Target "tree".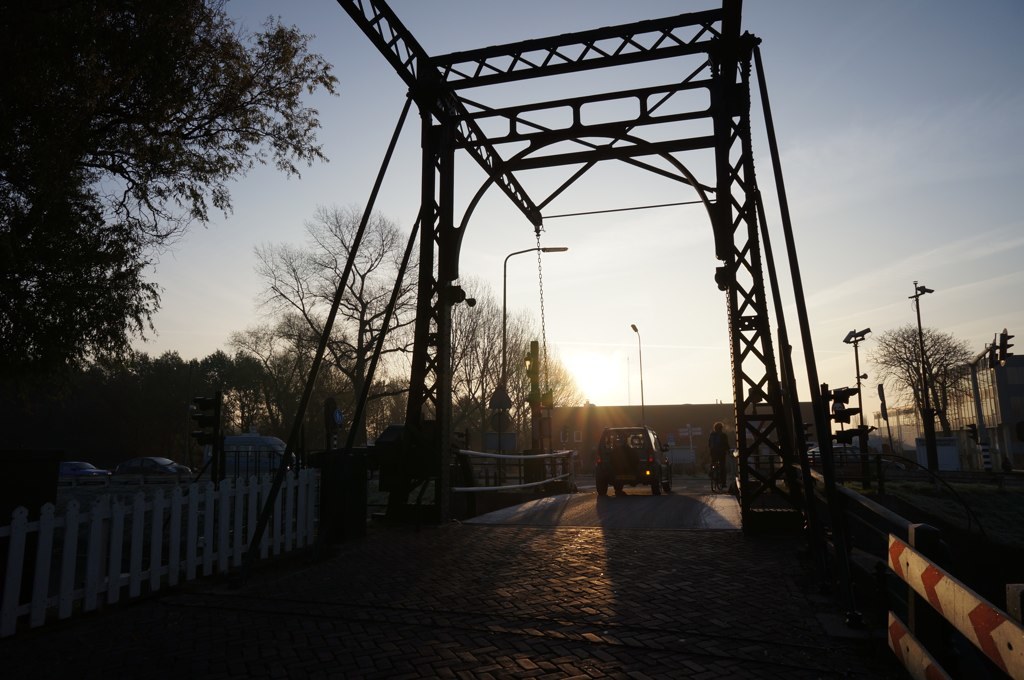
Target region: box(190, 343, 285, 458).
